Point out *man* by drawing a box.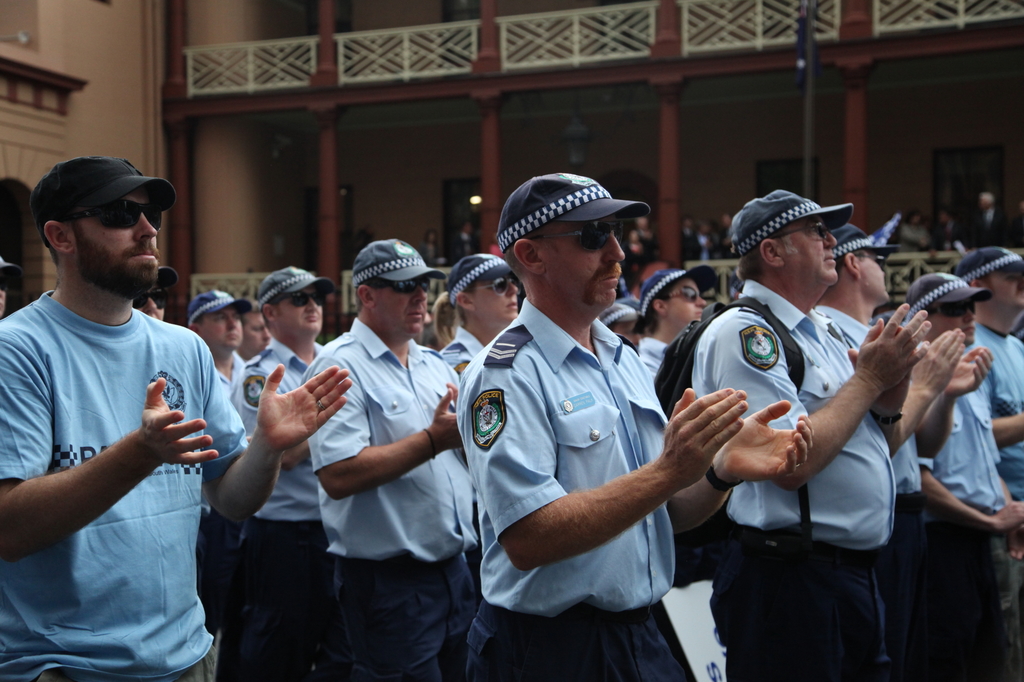
[left=216, top=257, right=344, bottom=679].
